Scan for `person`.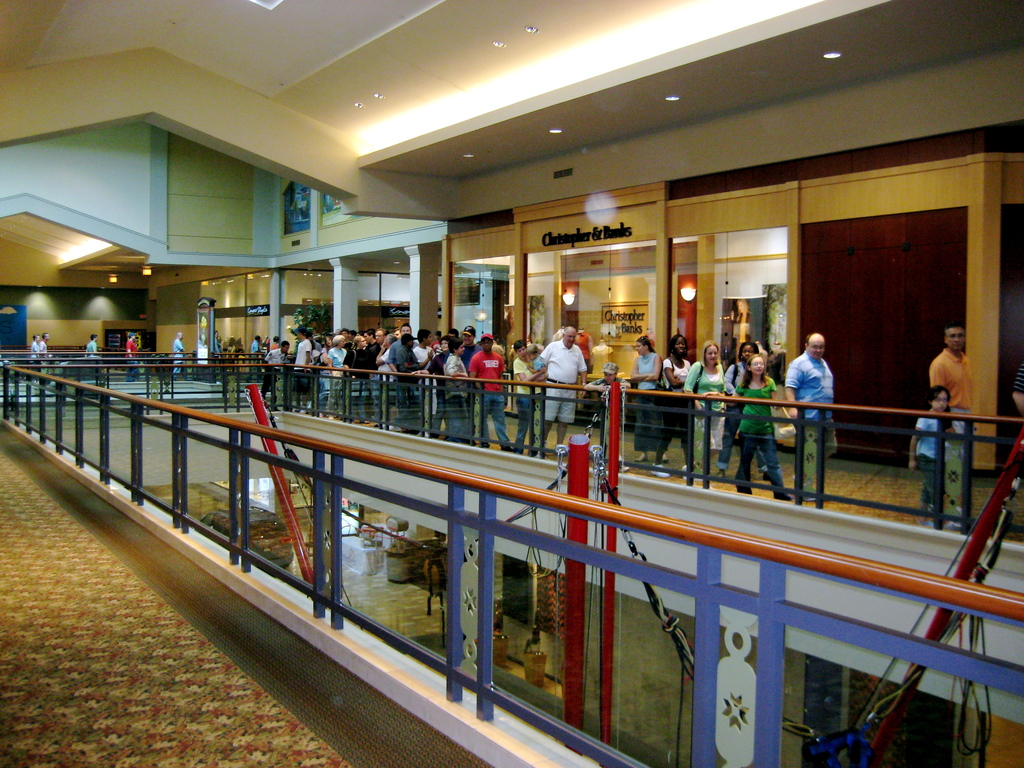
Scan result: region(172, 332, 187, 372).
